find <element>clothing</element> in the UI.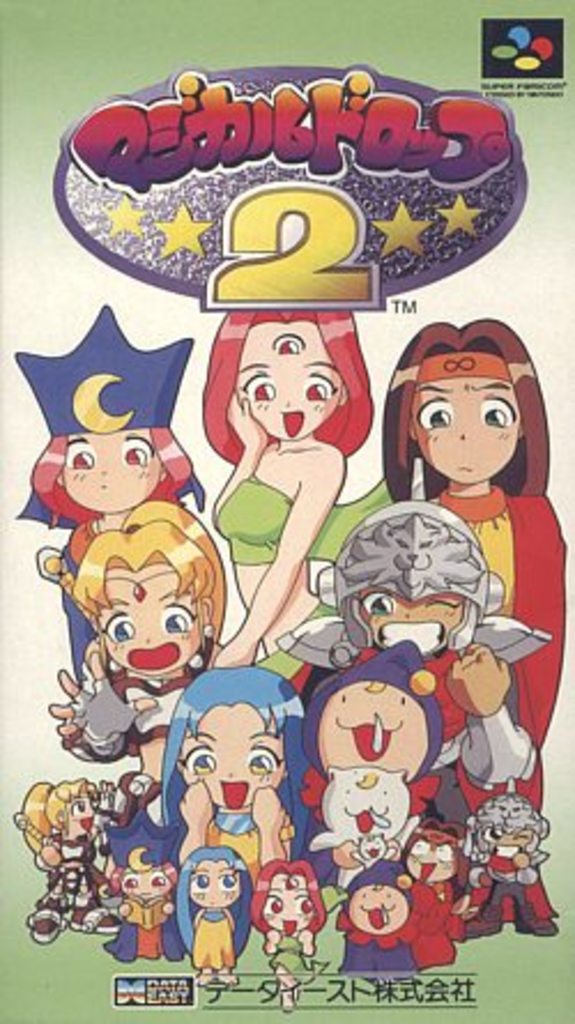
UI element at 58,529,92,683.
